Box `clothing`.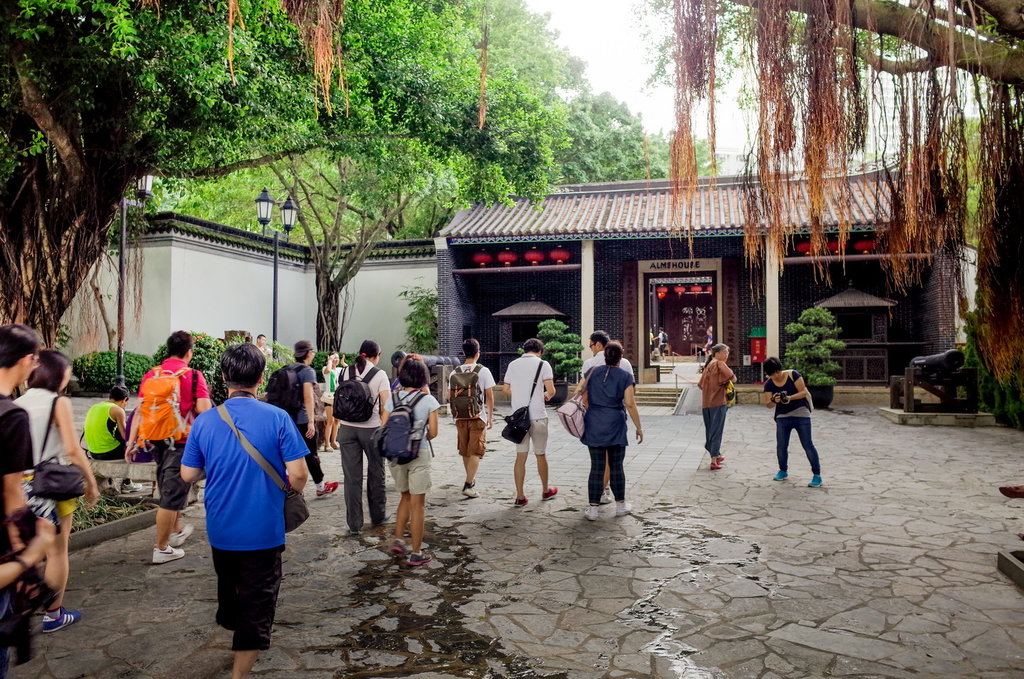
box=[762, 368, 822, 477].
